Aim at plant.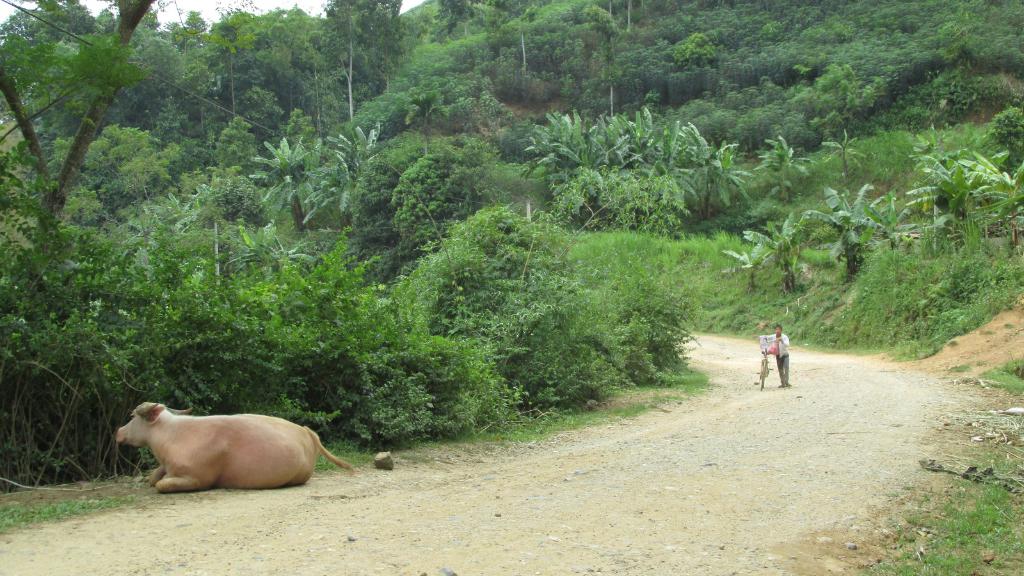
Aimed at 959:343:1023:404.
